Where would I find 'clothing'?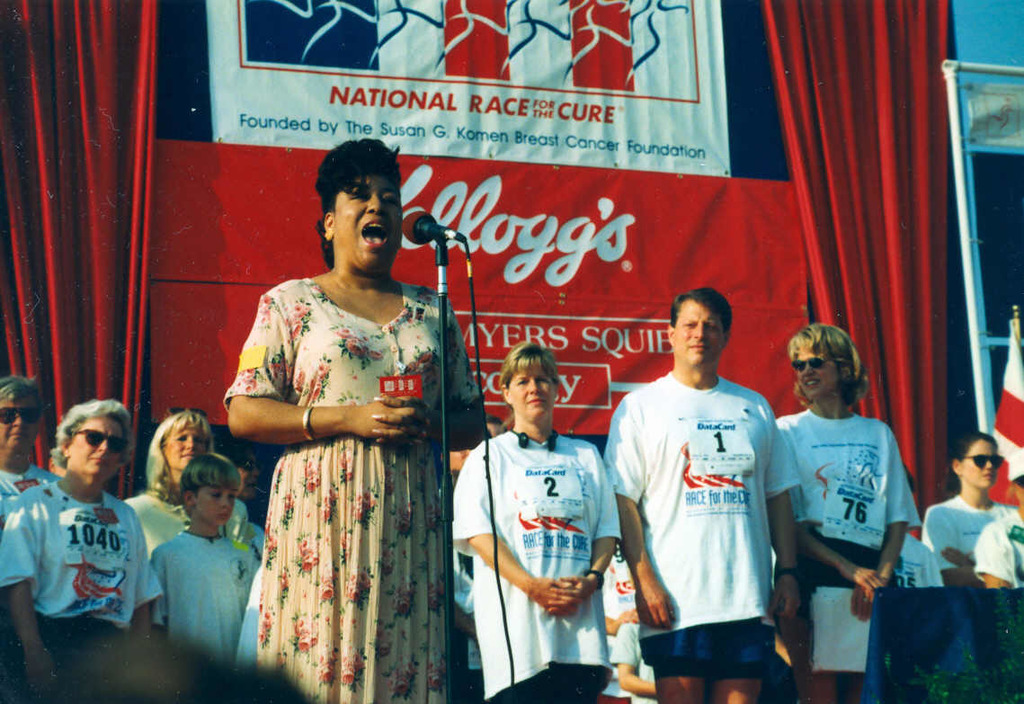
At 222 277 482 703.
